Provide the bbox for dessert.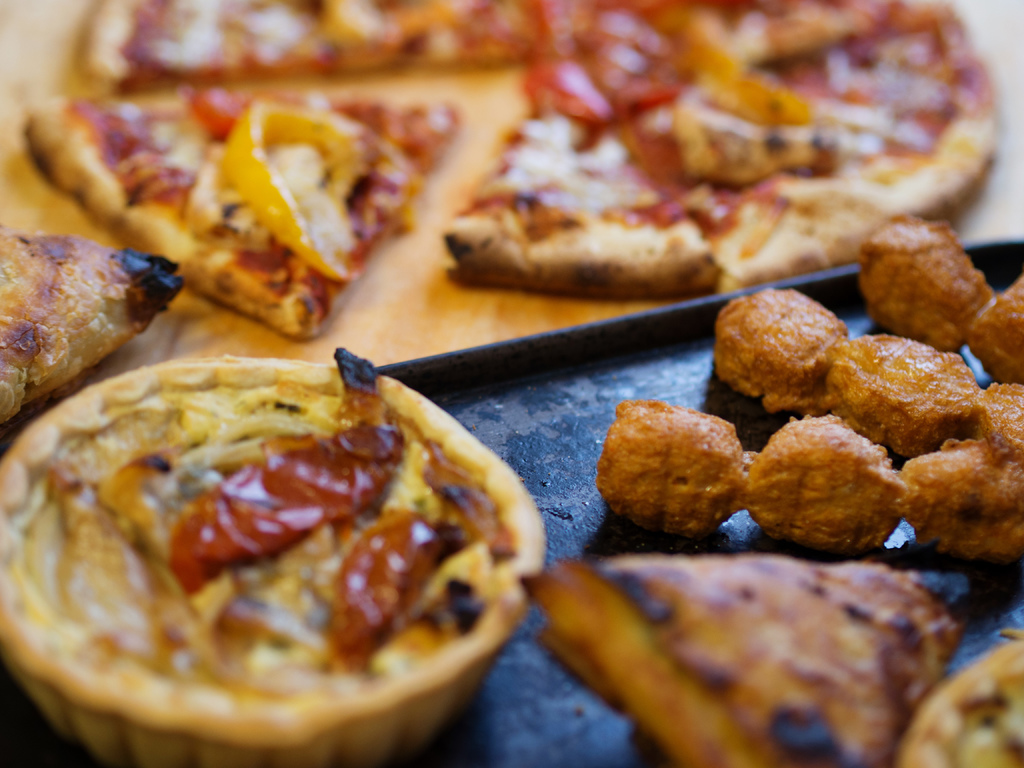
BBox(966, 276, 1023, 379).
